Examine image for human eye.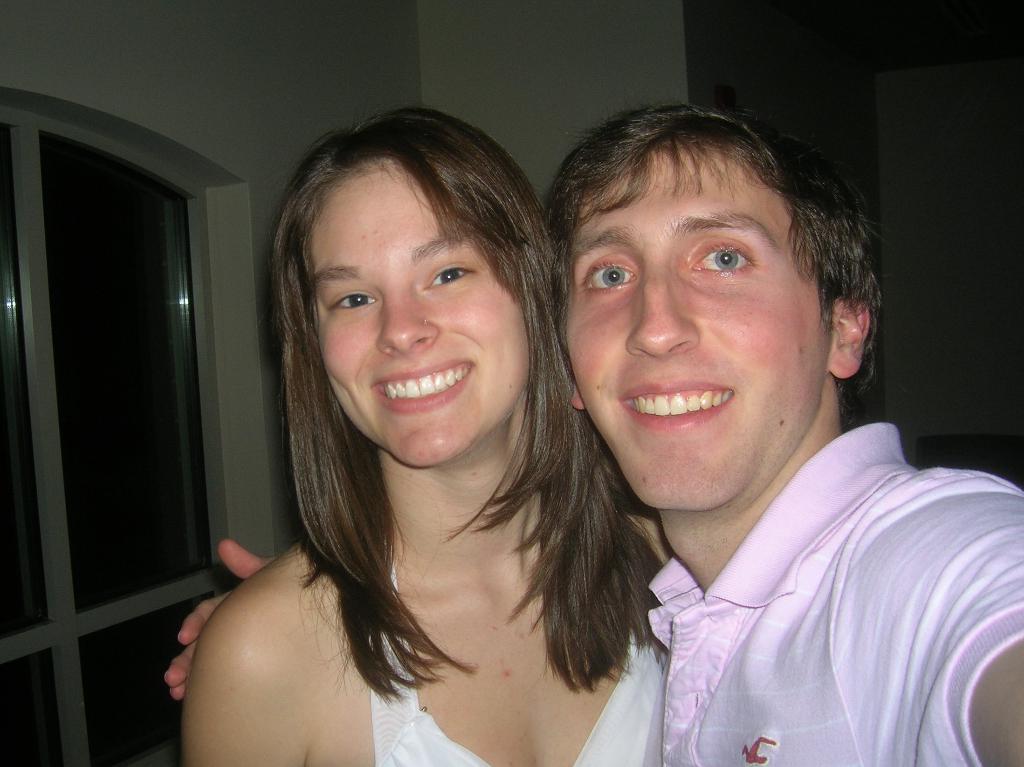
Examination result: bbox=(322, 286, 381, 319).
